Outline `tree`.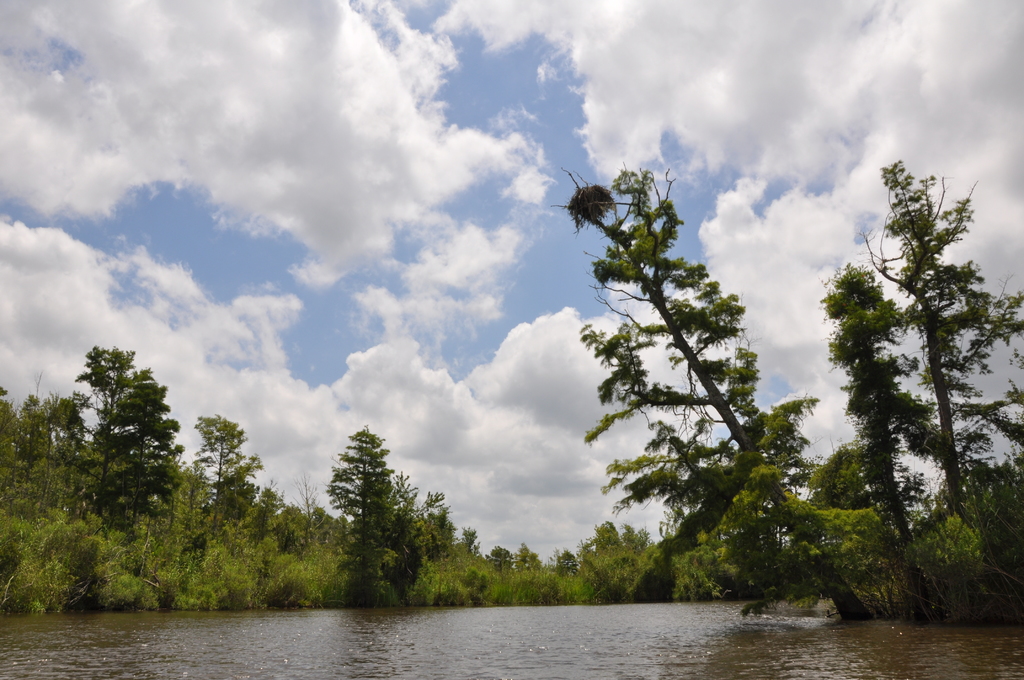
Outline: <bbox>564, 166, 913, 626</bbox>.
